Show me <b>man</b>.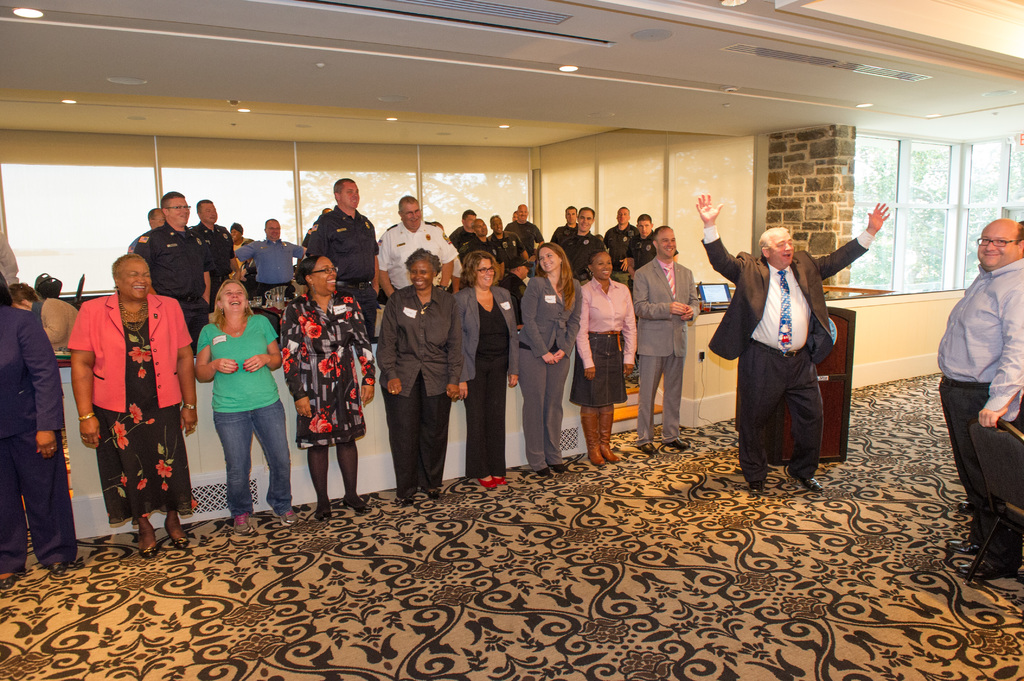
<b>man</b> is here: (631, 224, 705, 457).
